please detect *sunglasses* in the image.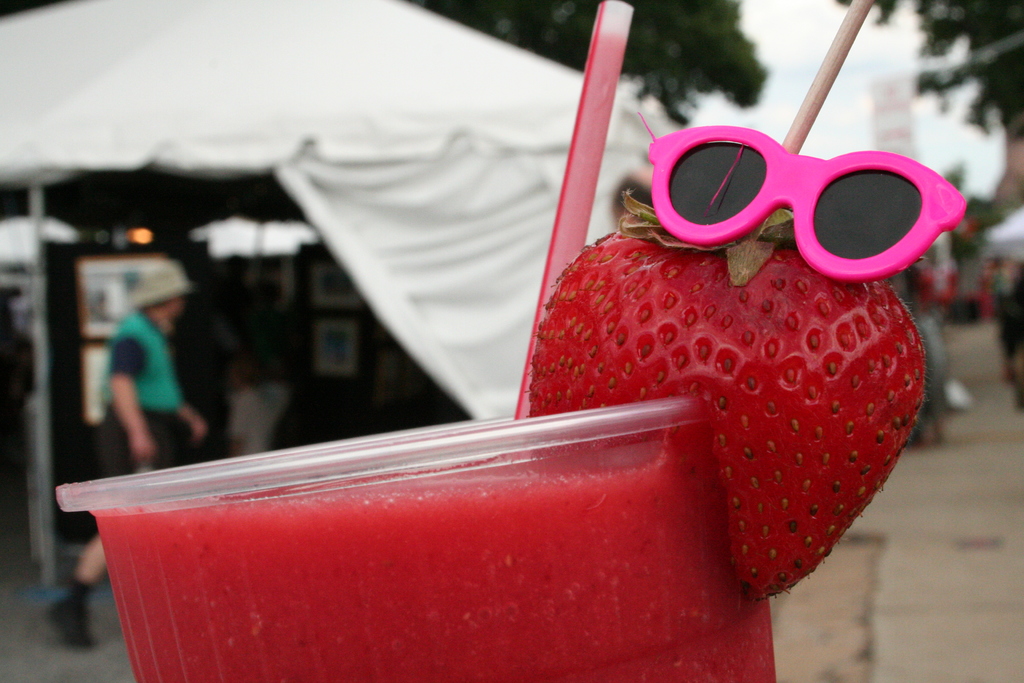
639:117:964:286.
